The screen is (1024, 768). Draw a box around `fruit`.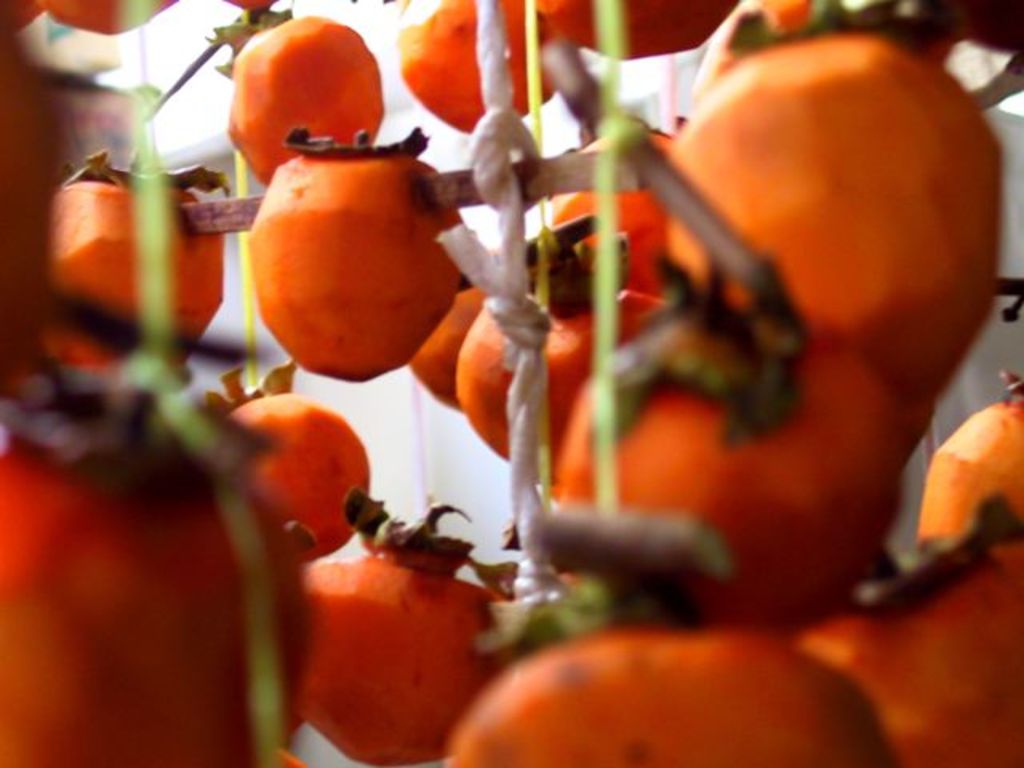
rect(221, 141, 467, 358).
